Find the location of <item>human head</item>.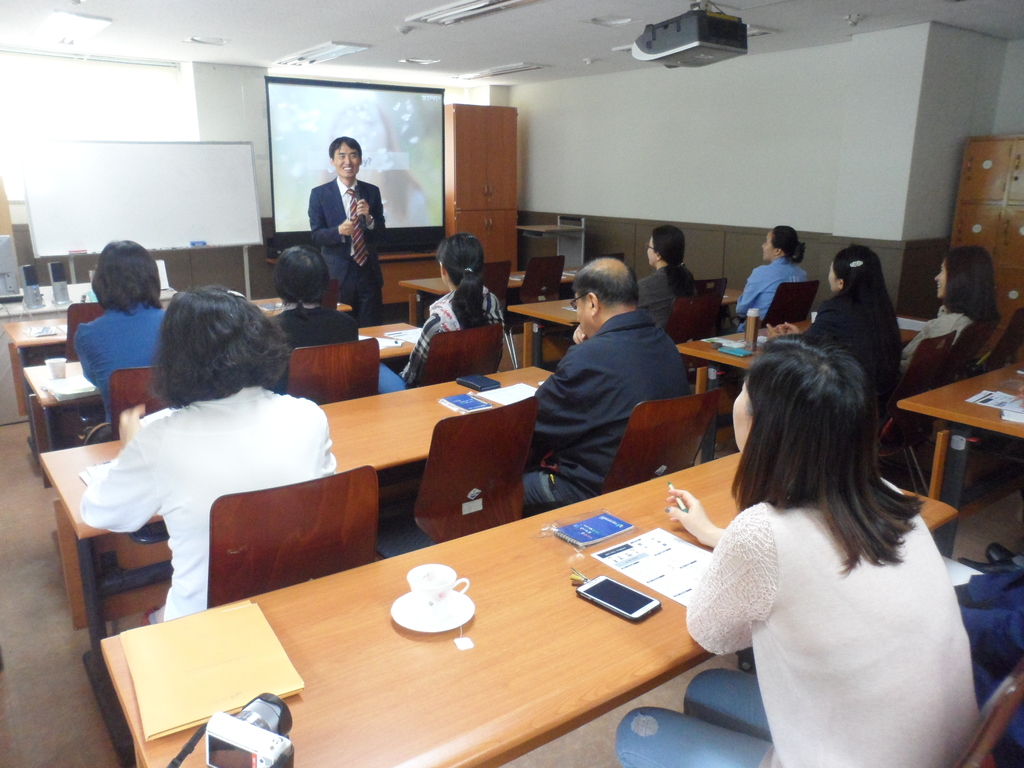
Location: l=733, t=338, r=877, b=471.
